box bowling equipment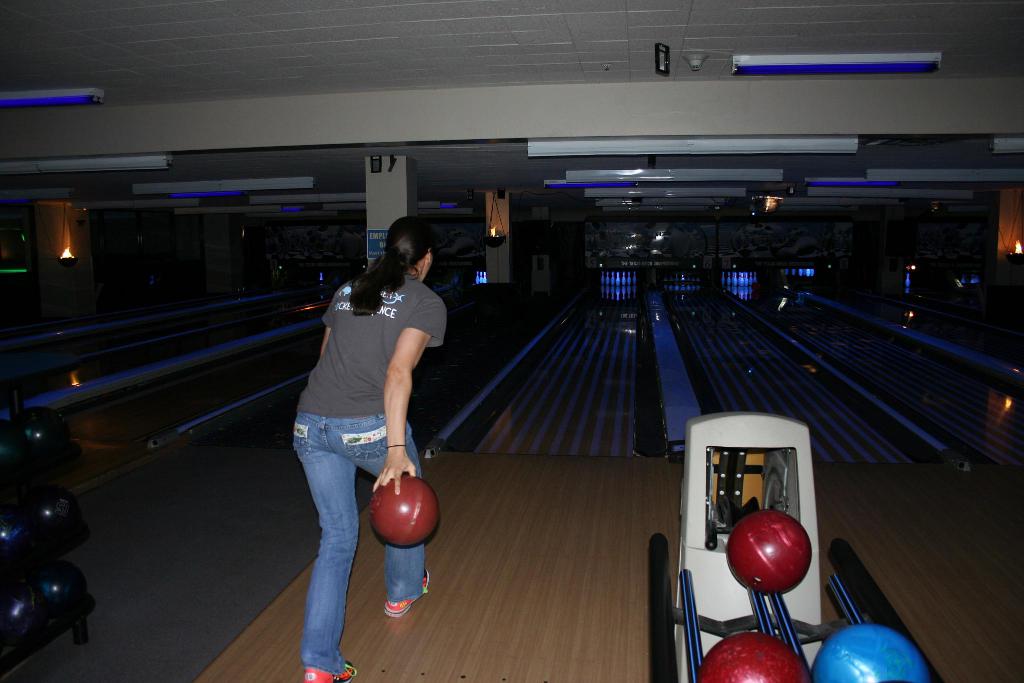
x1=645 y1=407 x2=941 y2=682
